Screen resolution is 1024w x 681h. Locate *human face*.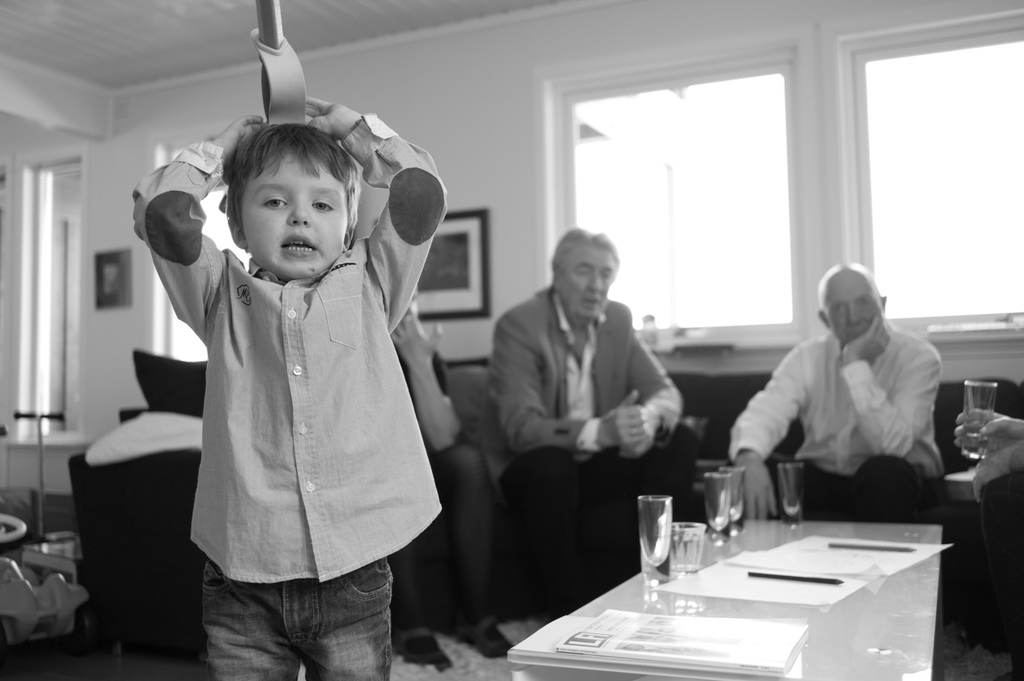
select_region(822, 280, 877, 353).
